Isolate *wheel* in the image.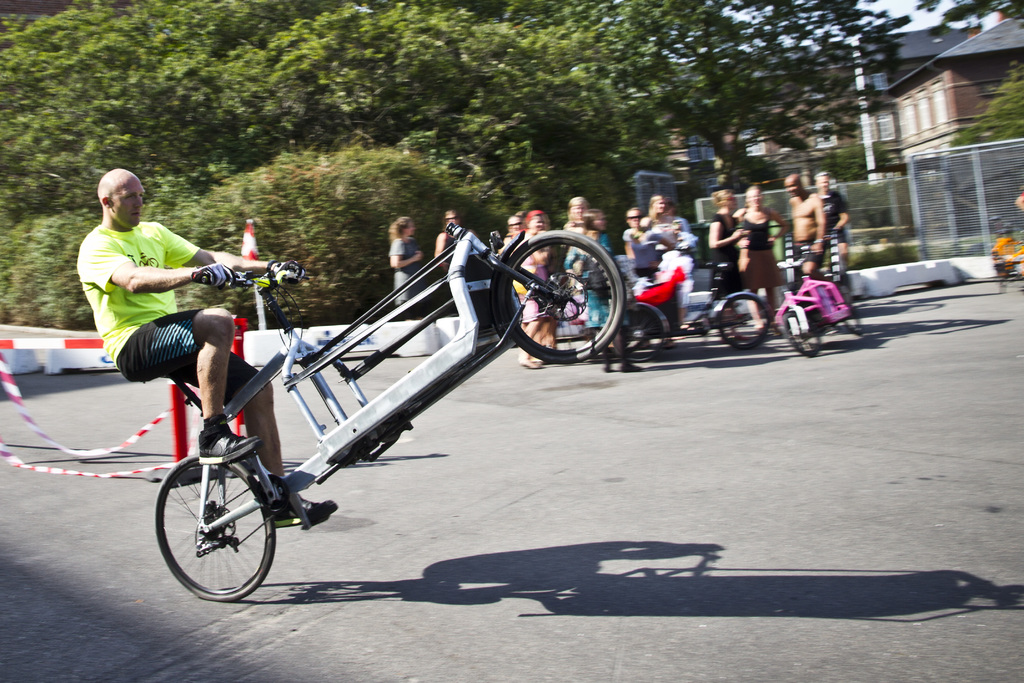
Isolated region: 607, 302, 672, 361.
